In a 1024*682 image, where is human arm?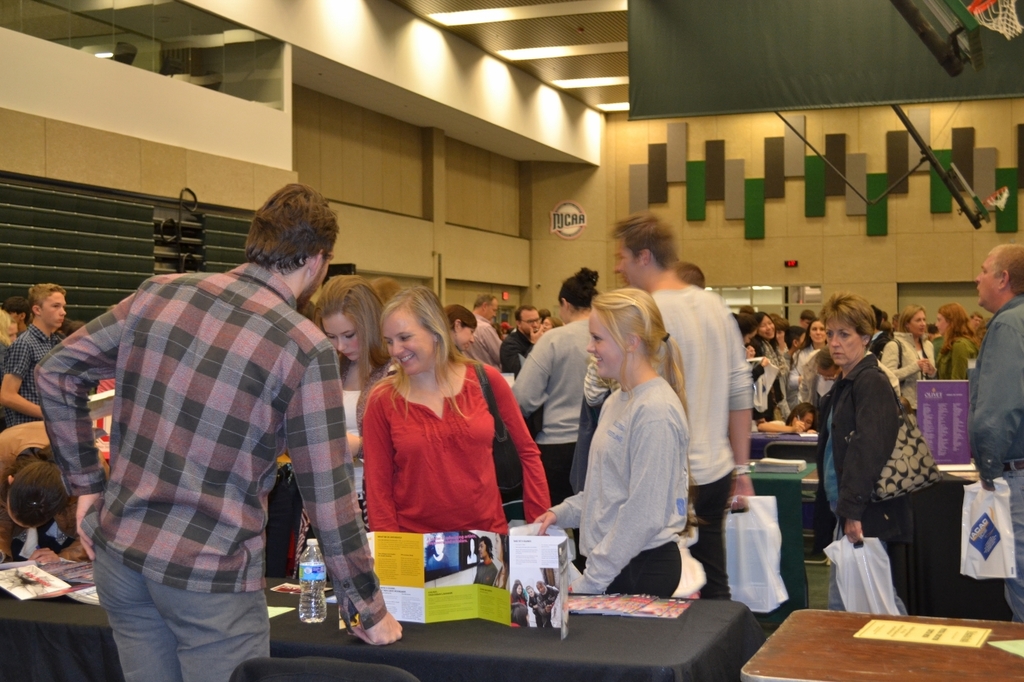
(left=726, top=299, right=758, bottom=514).
